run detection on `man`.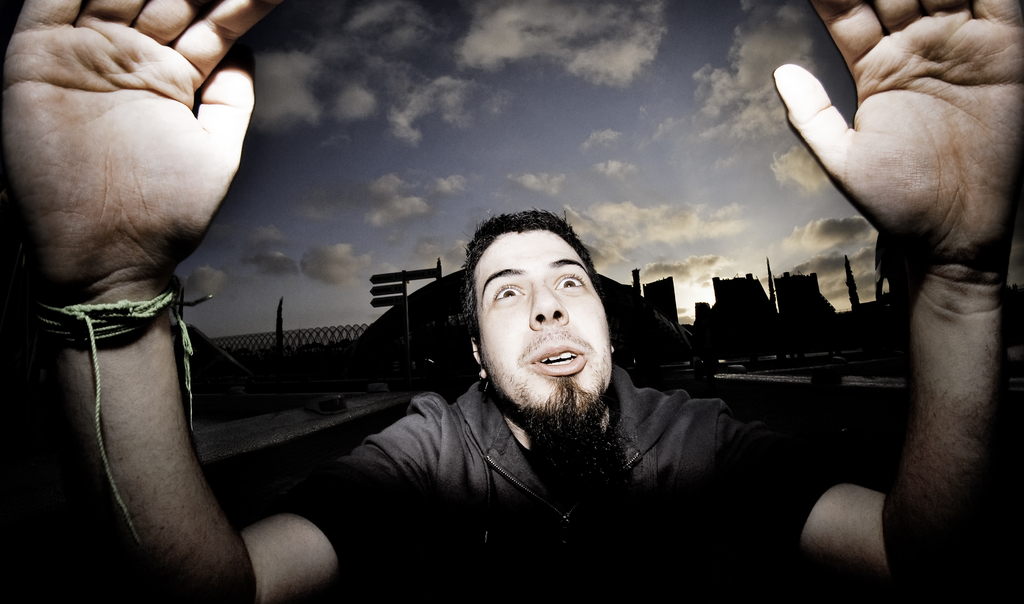
Result: [0, 0, 1023, 603].
